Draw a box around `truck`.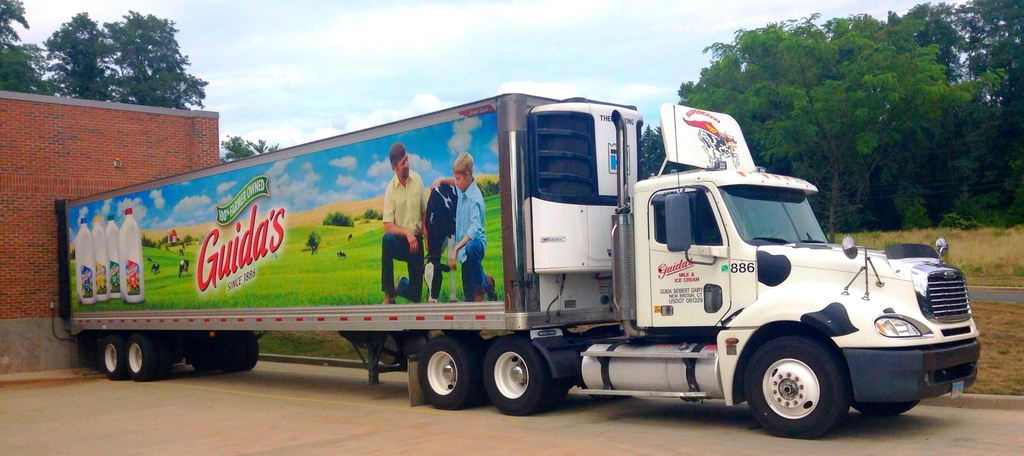
(54, 89, 982, 441).
